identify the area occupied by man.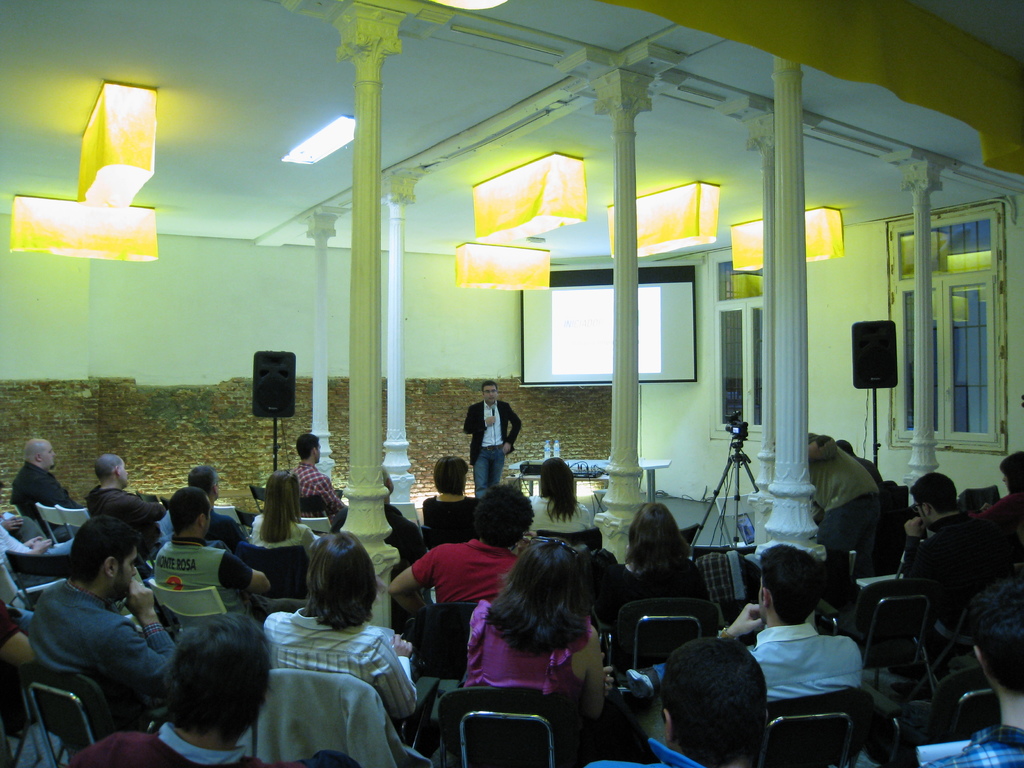
Area: select_region(88, 452, 175, 558).
